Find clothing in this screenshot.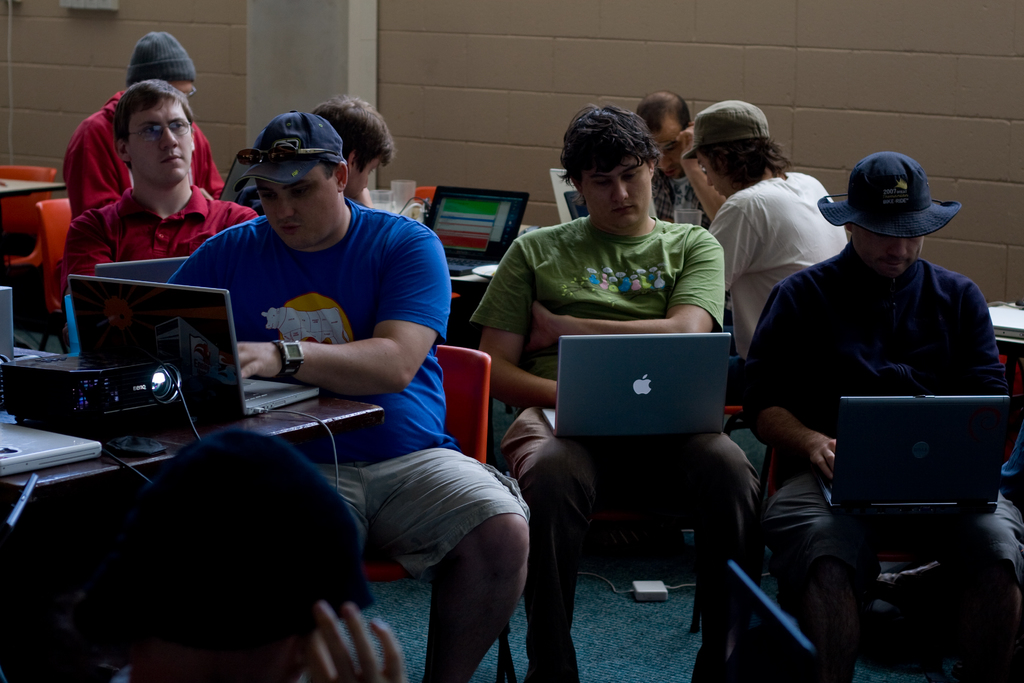
The bounding box for clothing is left=740, top=244, right=1023, bottom=682.
